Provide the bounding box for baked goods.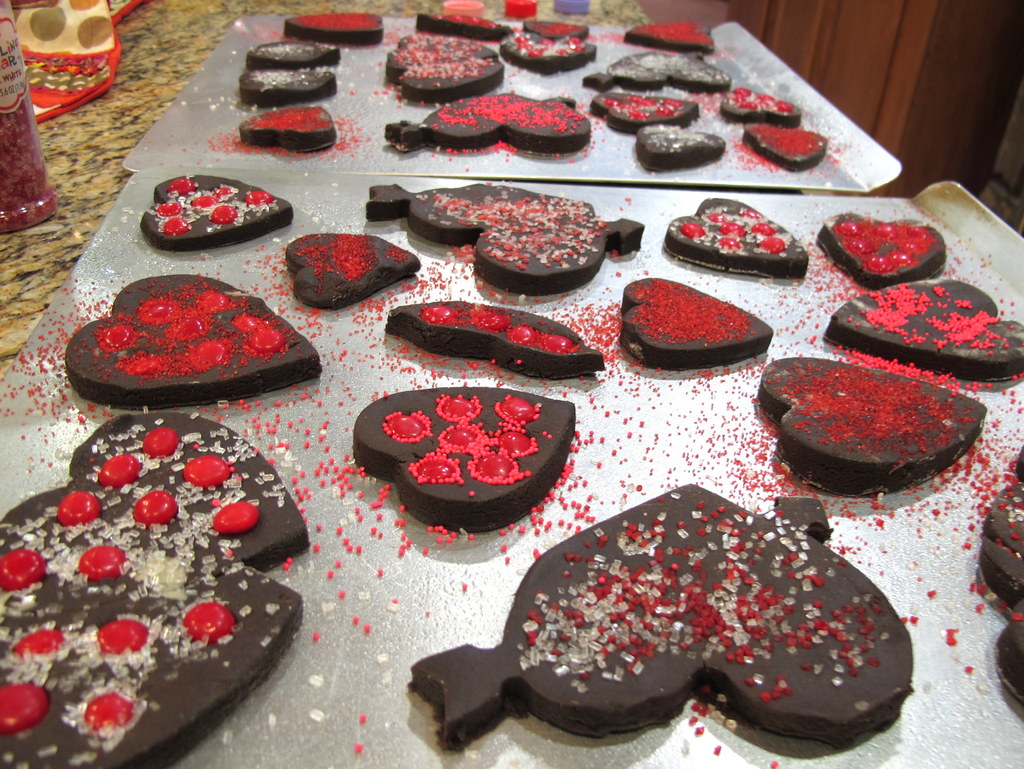
x1=630 y1=119 x2=726 y2=172.
